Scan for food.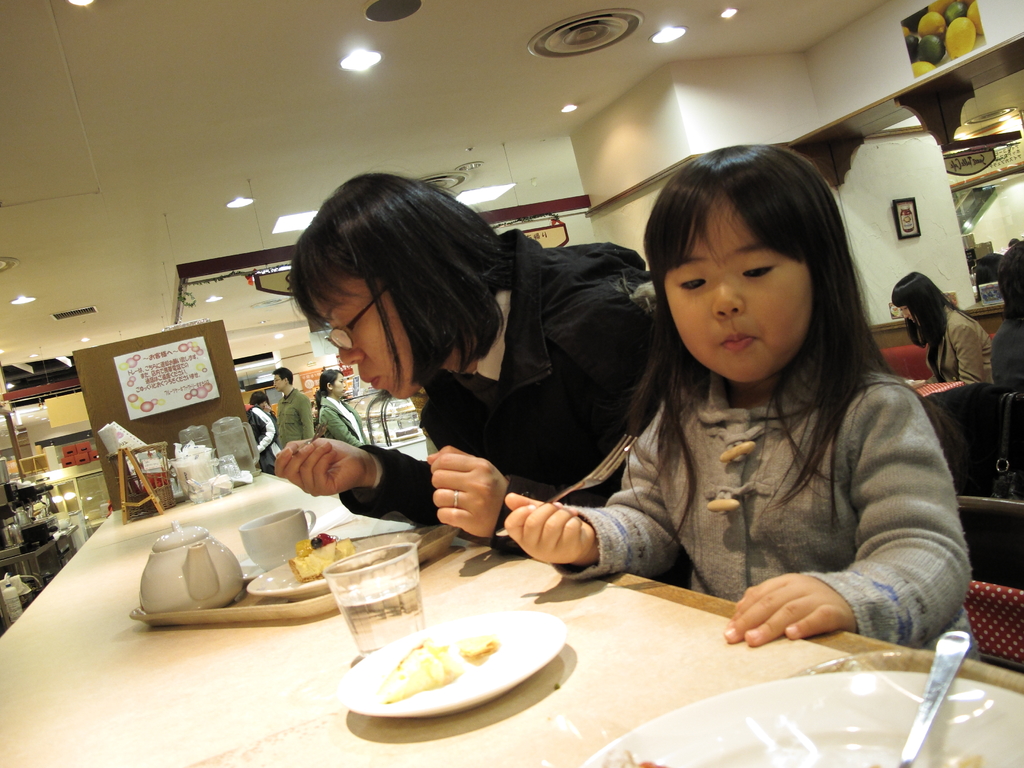
Scan result: box(384, 641, 456, 701).
